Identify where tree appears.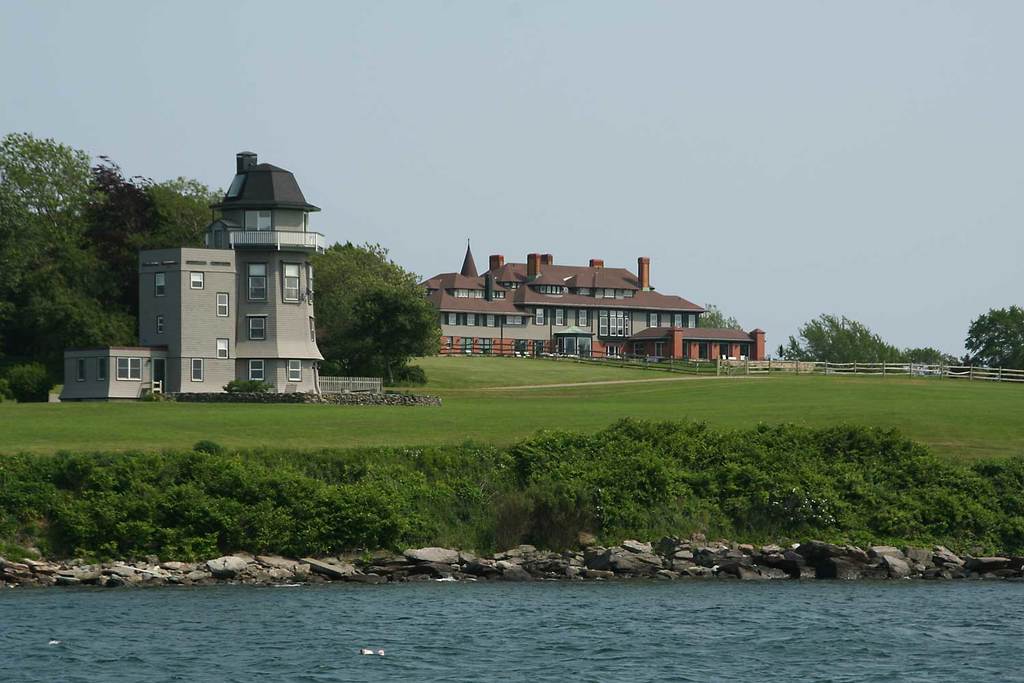
Appears at (778, 313, 976, 364).
